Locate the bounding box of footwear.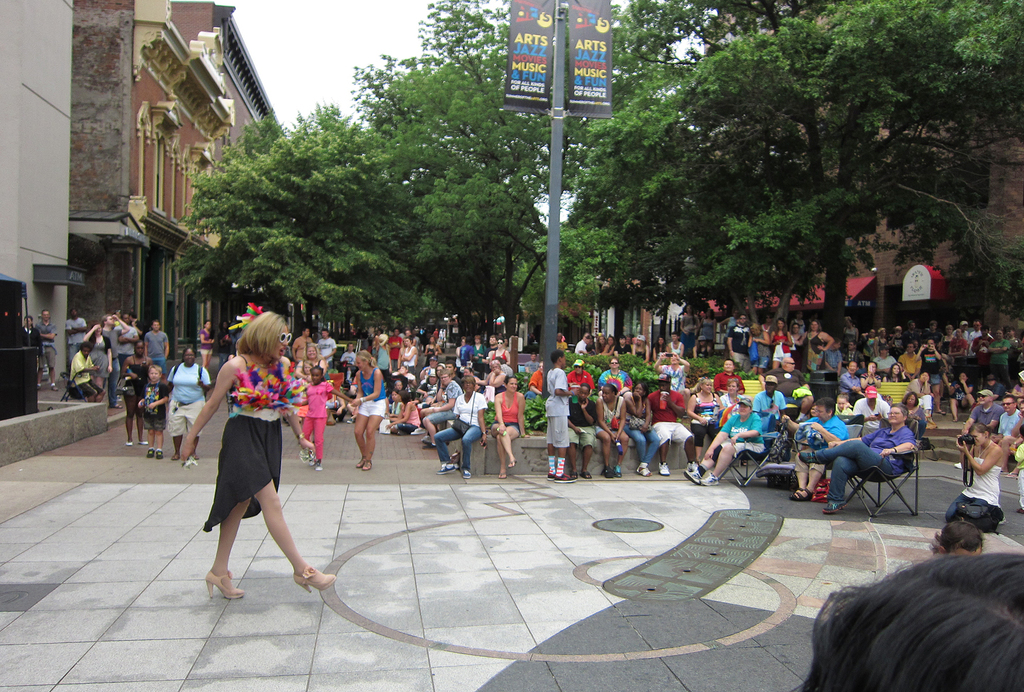
Bounding box: [left=436, top=459, right=455, bottom=473].
